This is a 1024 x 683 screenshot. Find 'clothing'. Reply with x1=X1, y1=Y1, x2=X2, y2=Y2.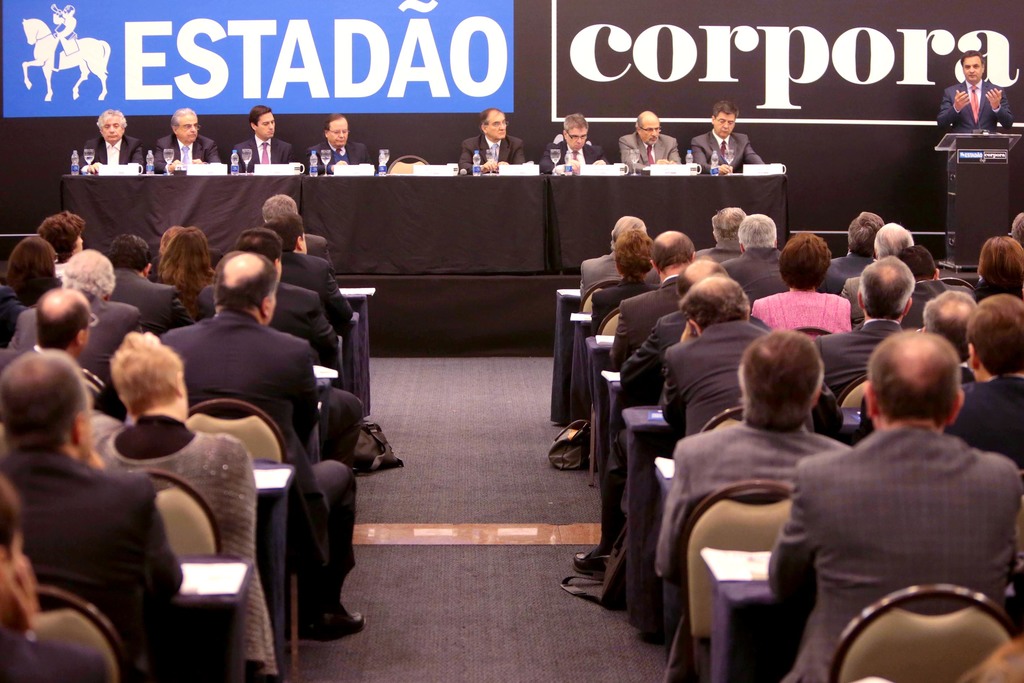
x1=652, y1=414, x2=843, y2=677.
